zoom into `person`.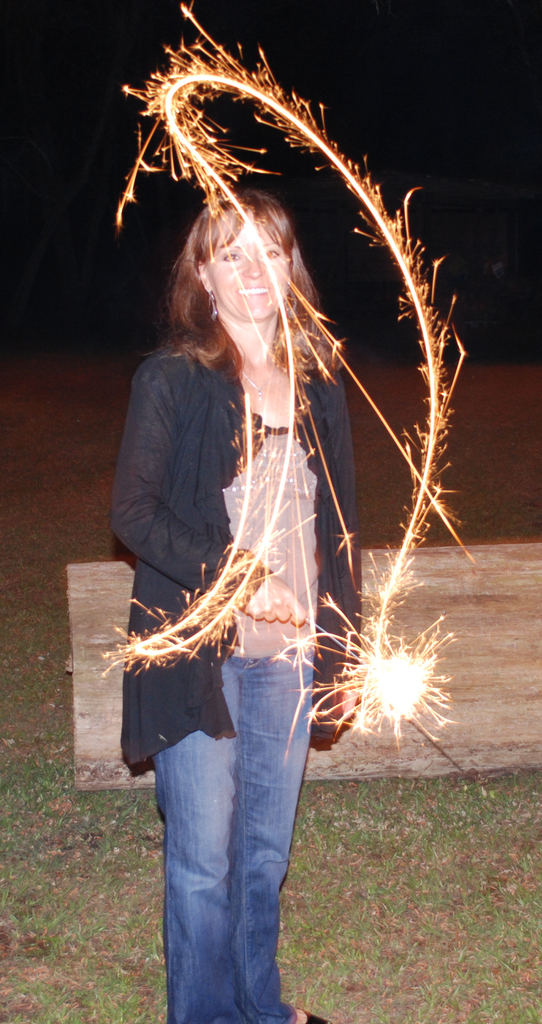
Zoom target: (x1=105, y1=190, x2=370, y2=1023).
